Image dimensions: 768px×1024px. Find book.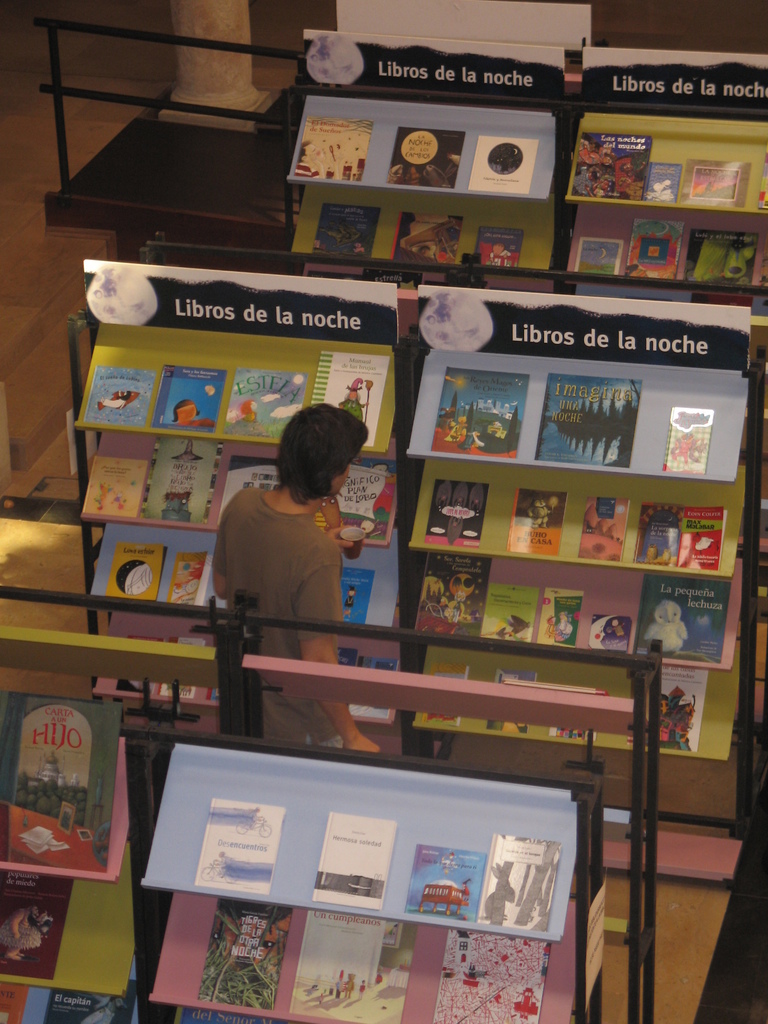
{"left": 572, "top": 494, "right": 628, "bottom": 562}.
